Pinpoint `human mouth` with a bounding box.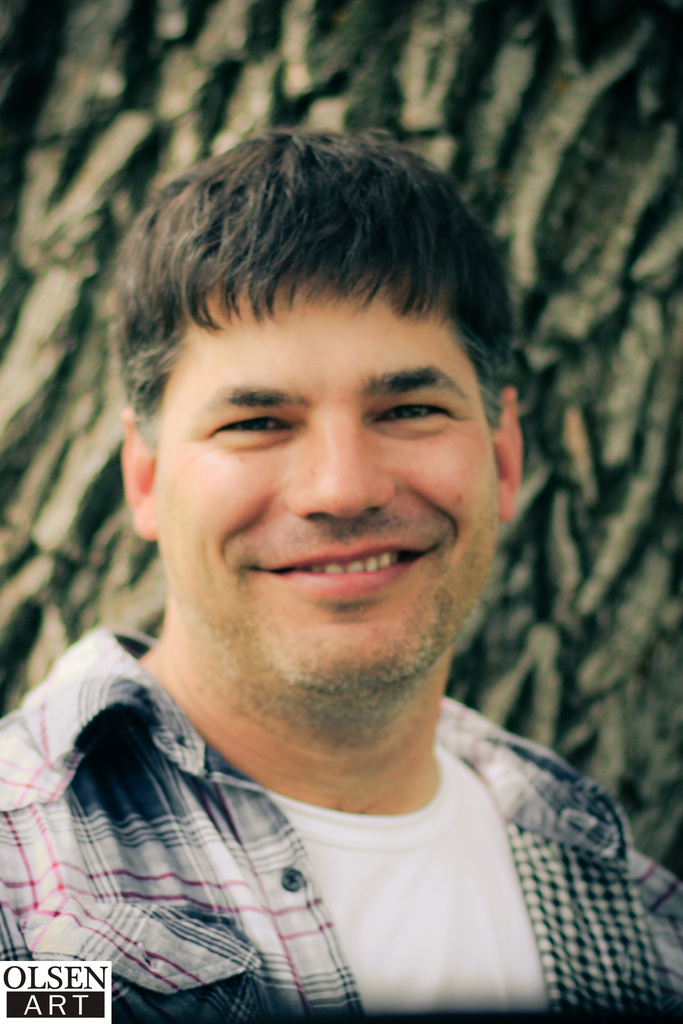
(243,542,440,589).
